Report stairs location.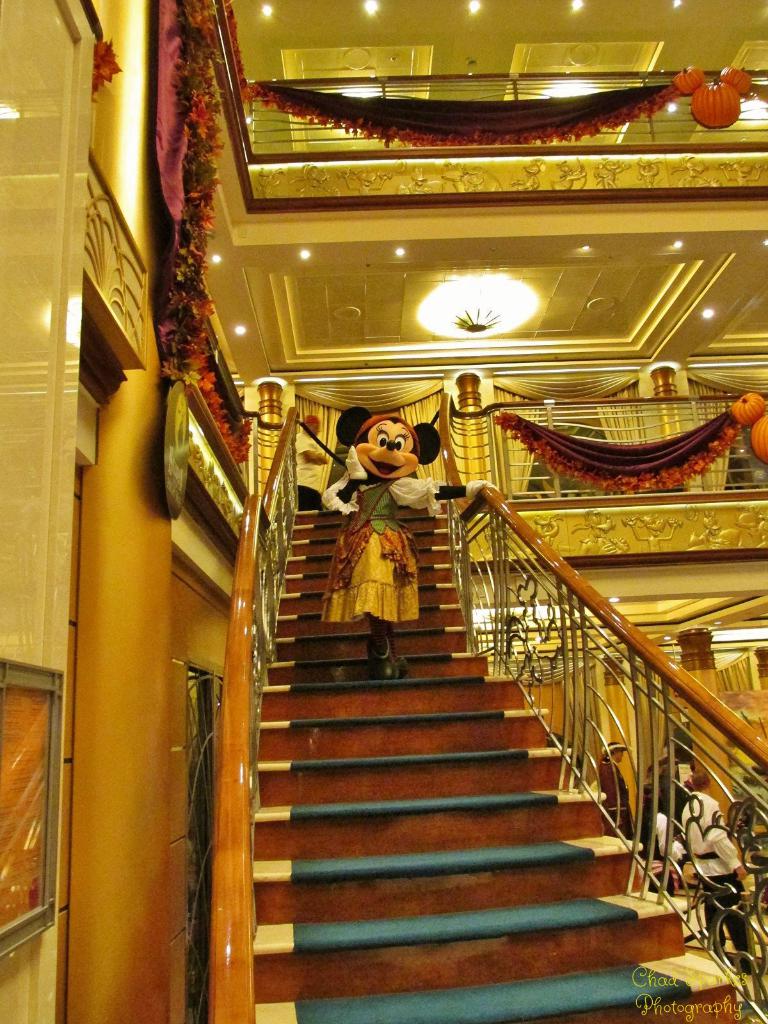
Report: 248:512:757:1021.
